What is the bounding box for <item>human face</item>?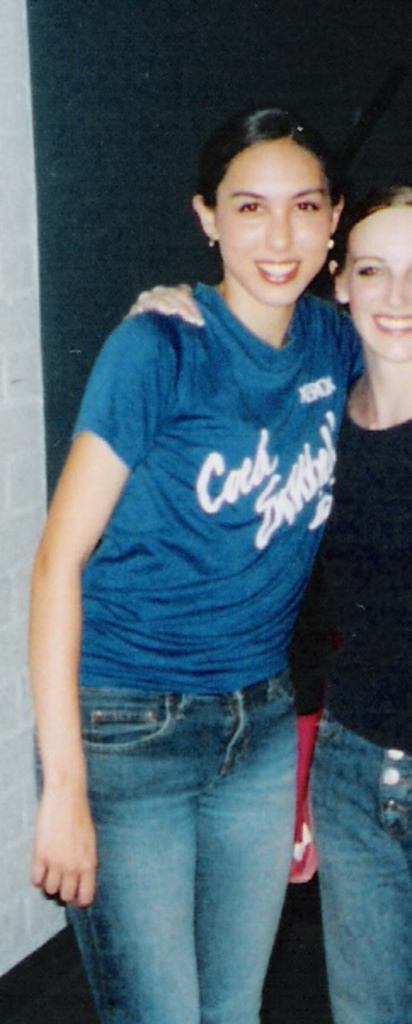
[left=349, top=204, right=410, bottom=362].
